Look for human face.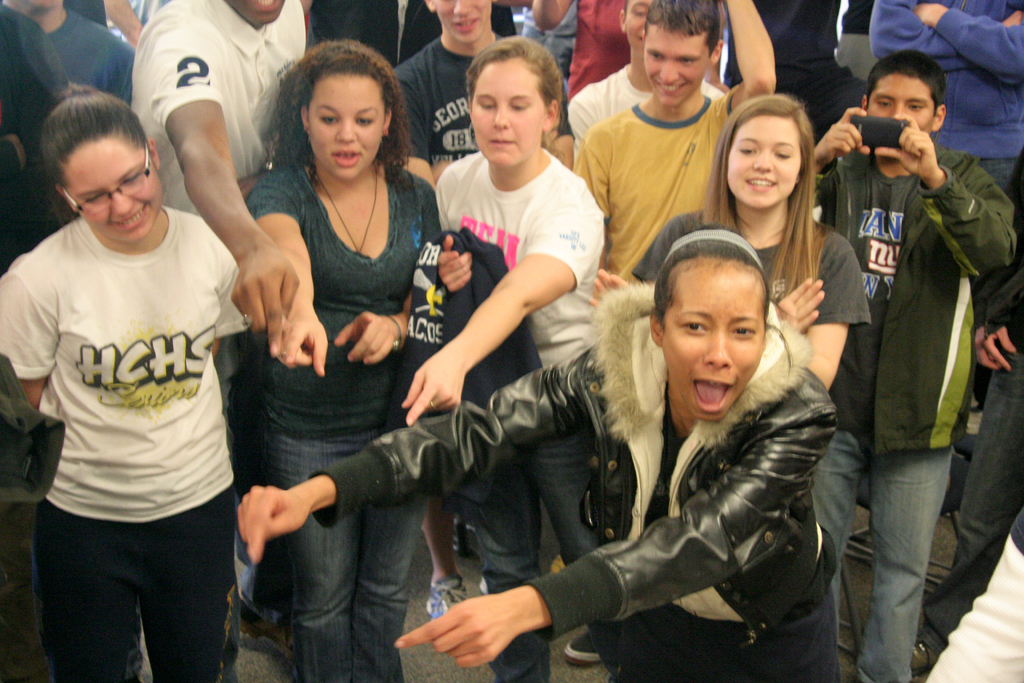
Found: l=726, t=118, r=803, b=202.
